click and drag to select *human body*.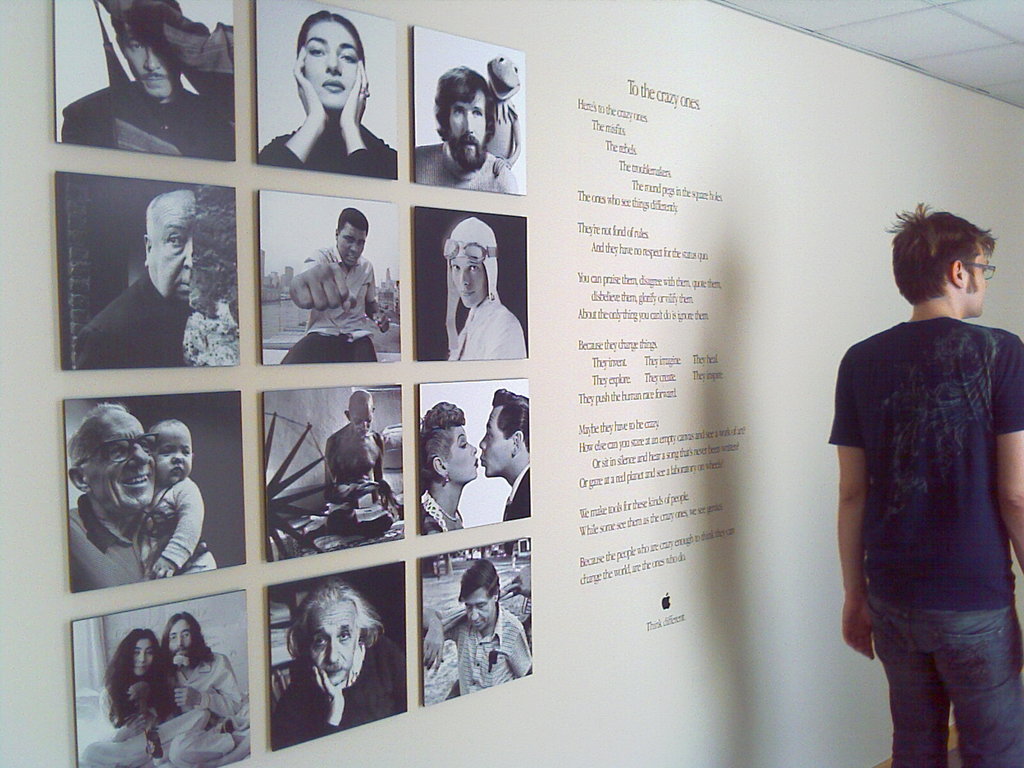
Selection: (x1=271, y1=631, x2=405, y2=755).
